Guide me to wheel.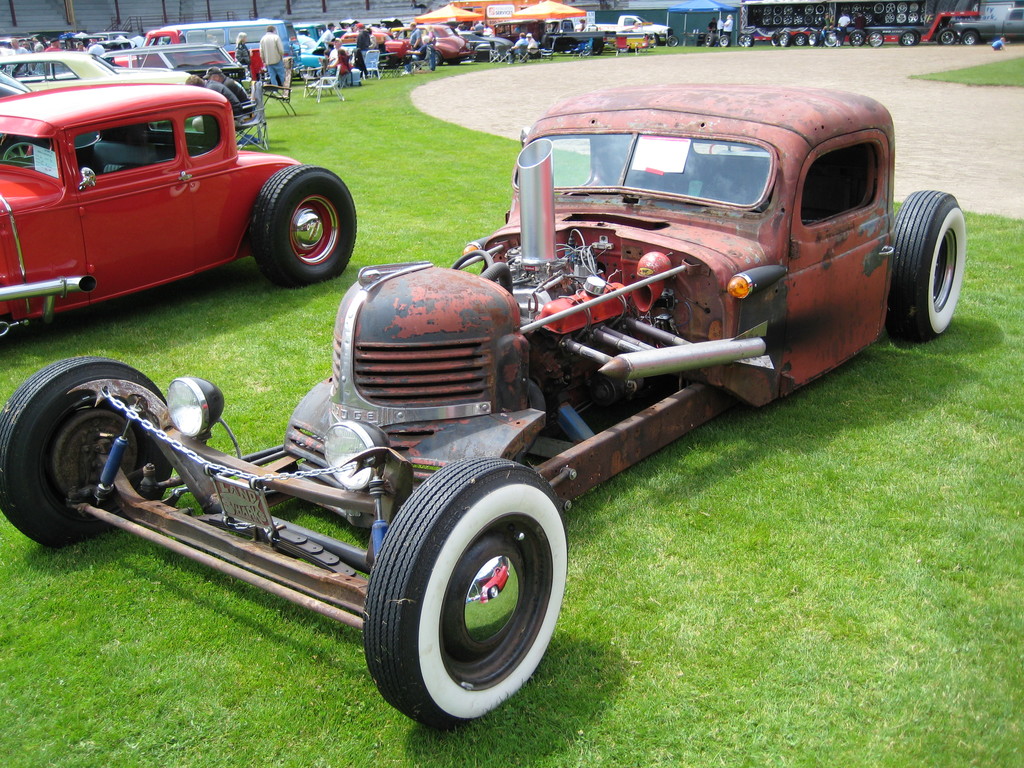
Guidance: pyautogui.locateOnScreen(775, 32, 790, 46).
